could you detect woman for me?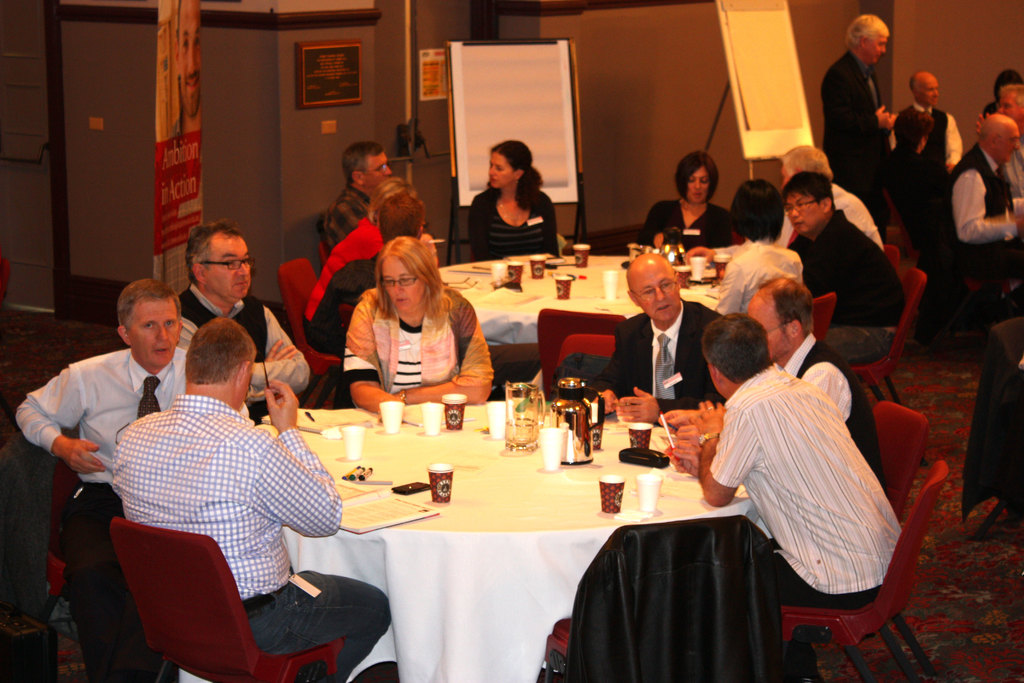
Detection result: [left=340, top=236, right=492, bottom=415].
